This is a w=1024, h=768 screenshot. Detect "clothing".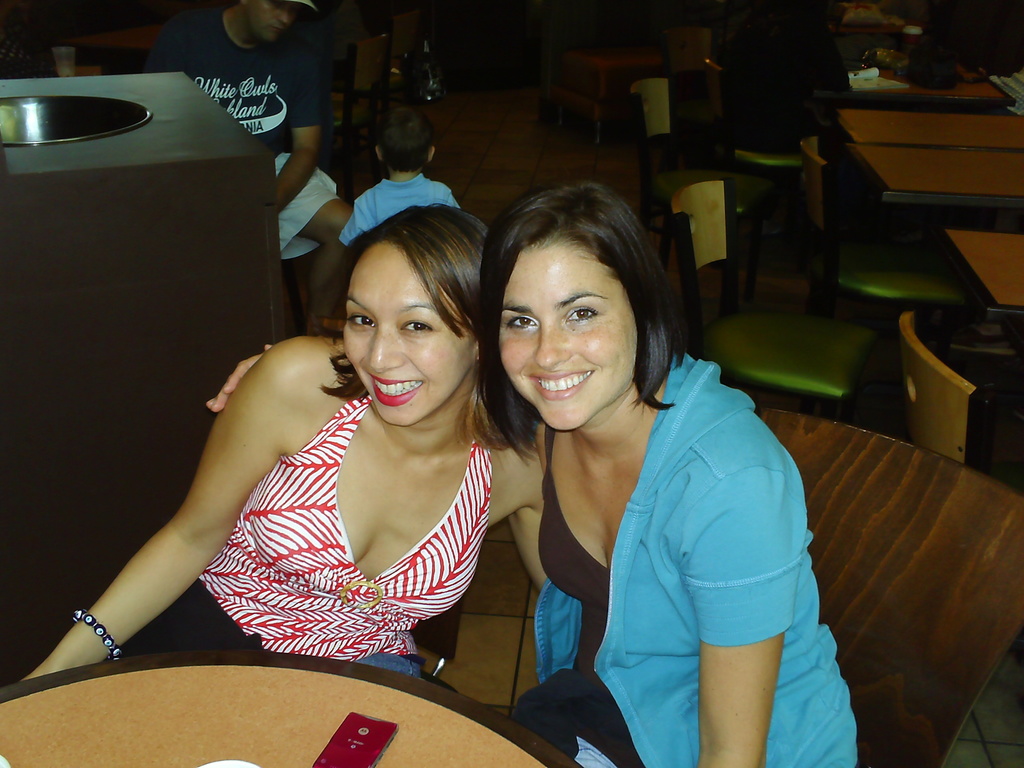
box=[147, 0, 335, 253].
